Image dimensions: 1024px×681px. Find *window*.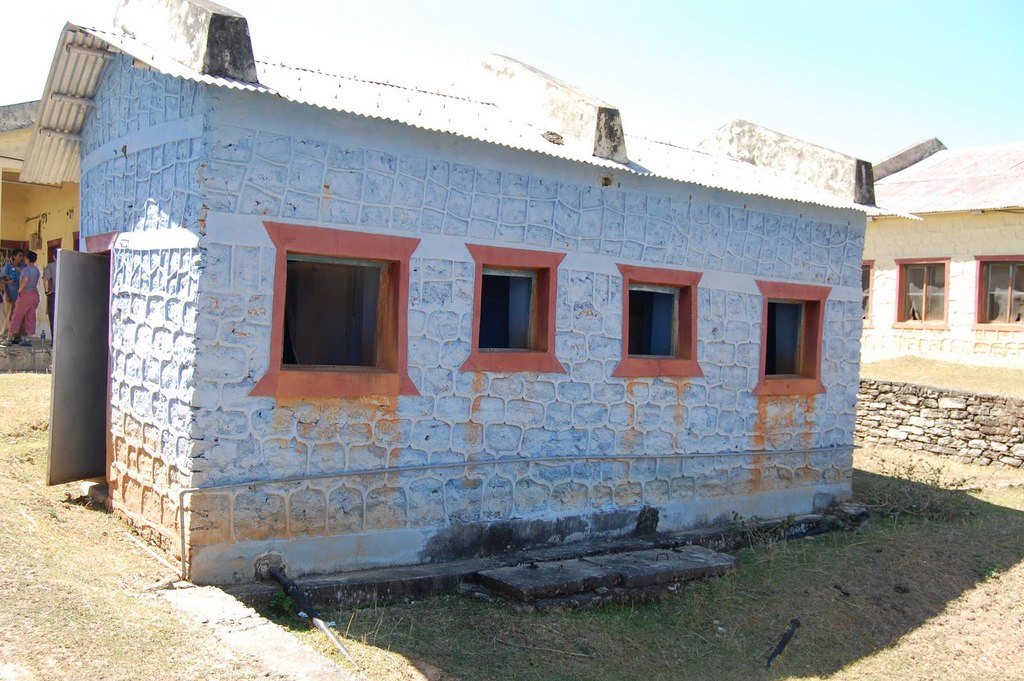
(x1=479, y1=268, x2=538, y2=351).
